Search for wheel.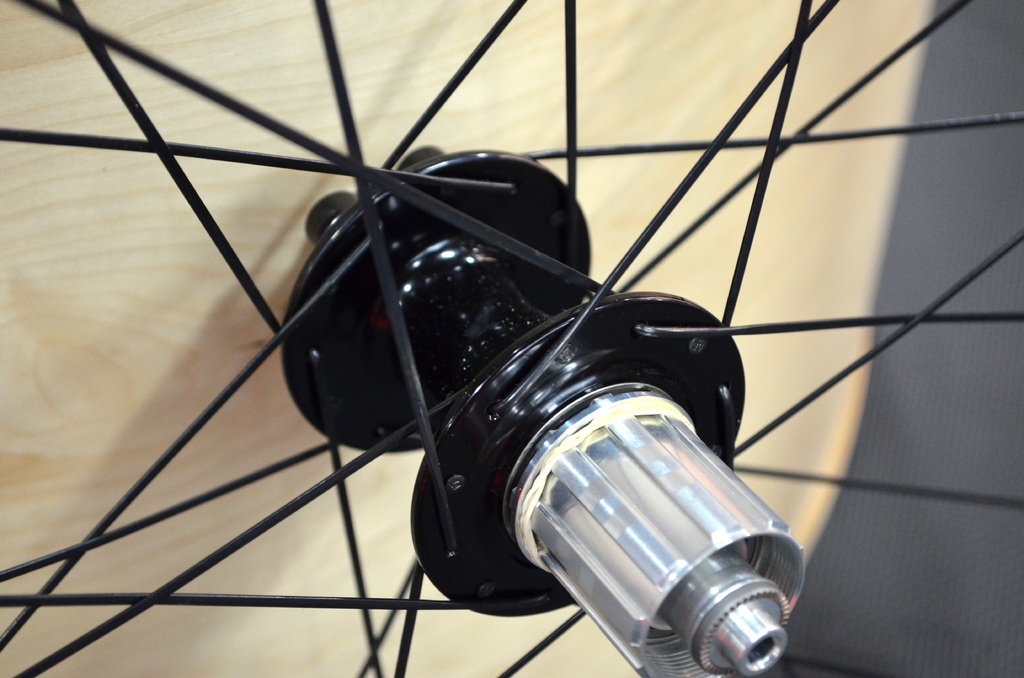
Found at bbox=[0, 0, 1023, 677].
